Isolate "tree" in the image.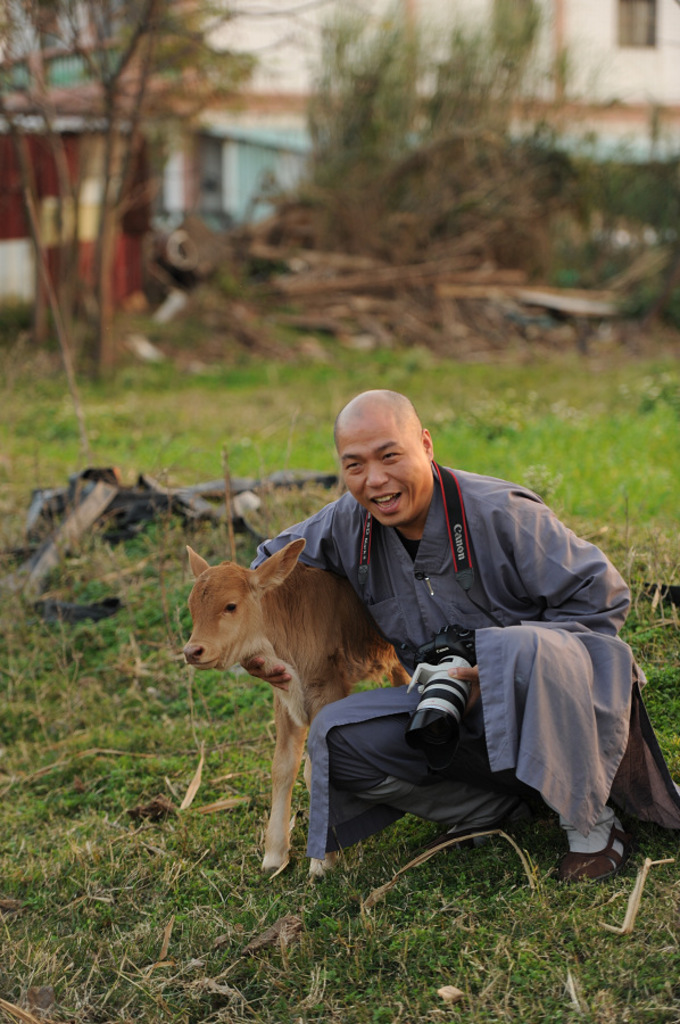
Isolated region: <region>0, 1, 240, 387</region>.
